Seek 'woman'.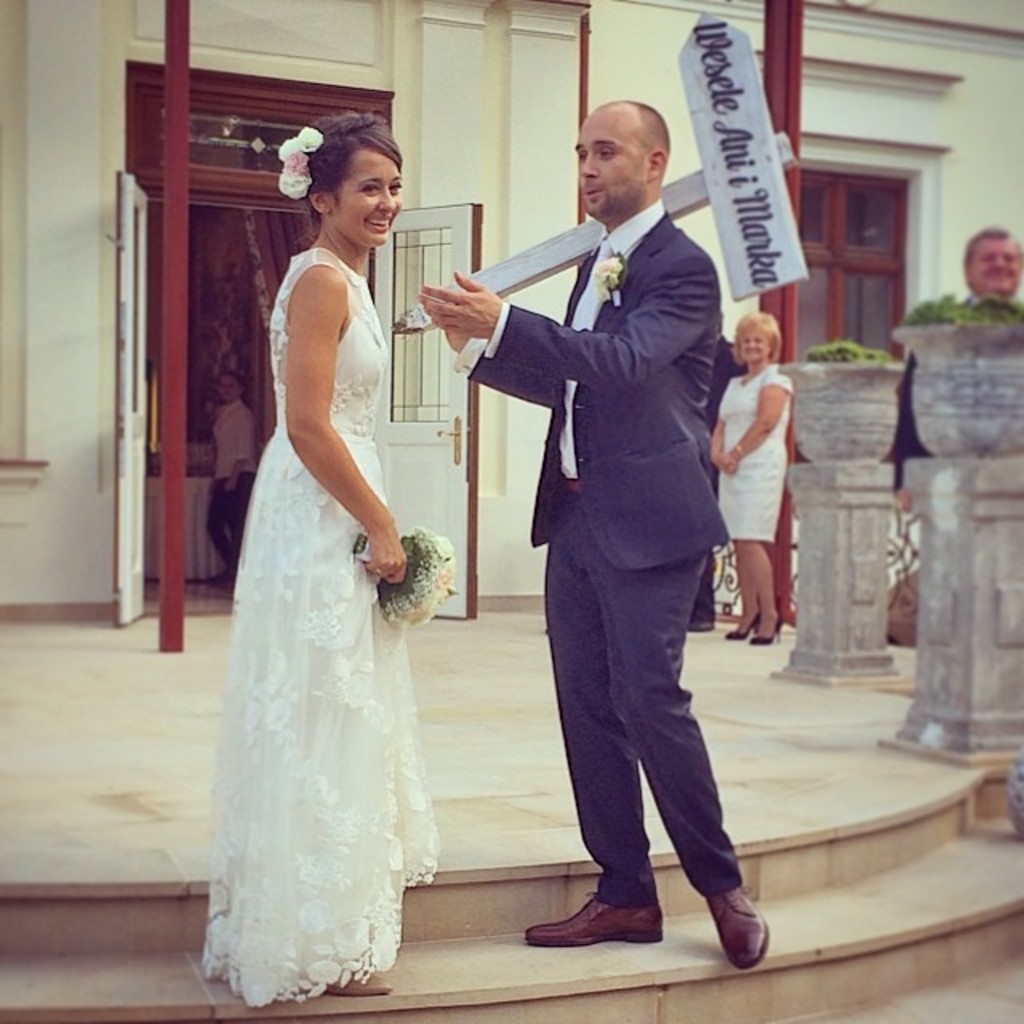
pyautogui.locateOnScreen(200, 85, 456, 1023).
